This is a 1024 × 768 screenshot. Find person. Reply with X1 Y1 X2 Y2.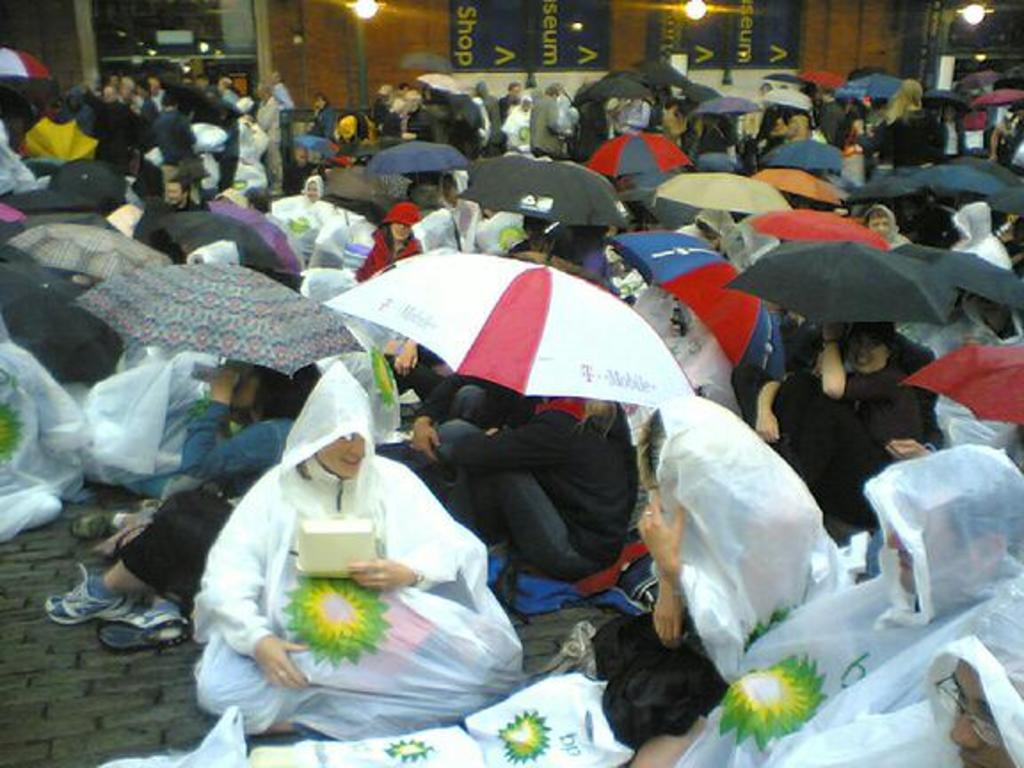
825 25 964 126.
